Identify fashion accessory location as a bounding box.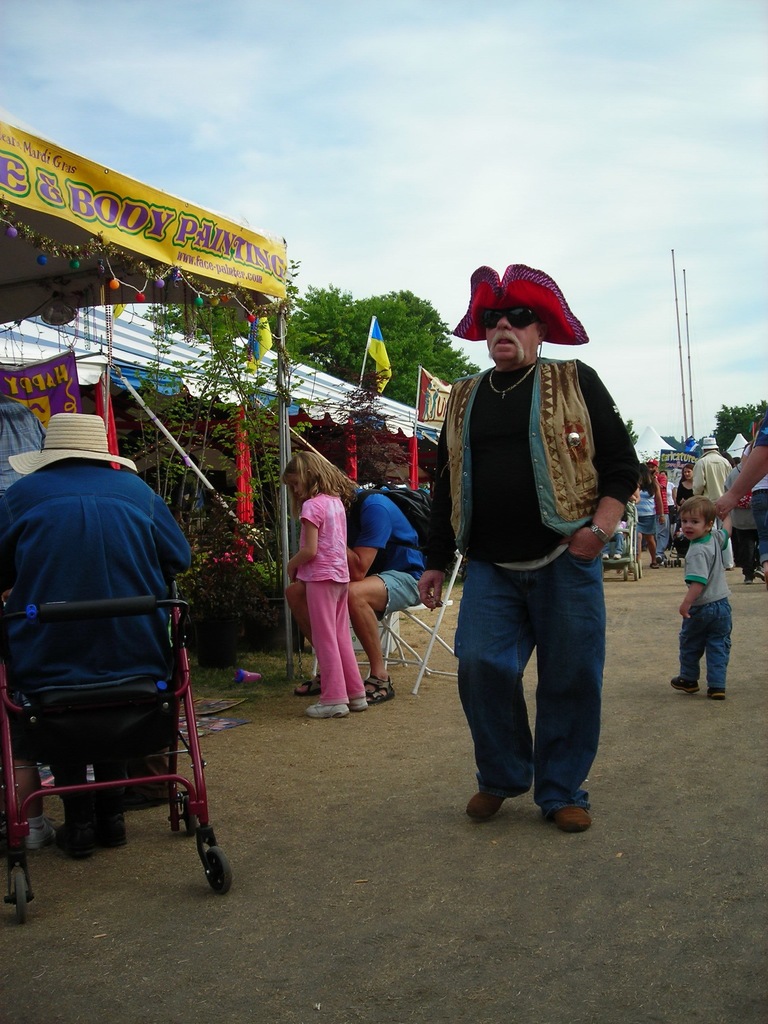
pyautogui.locateOnScreen(300, 696, 349, 720).
